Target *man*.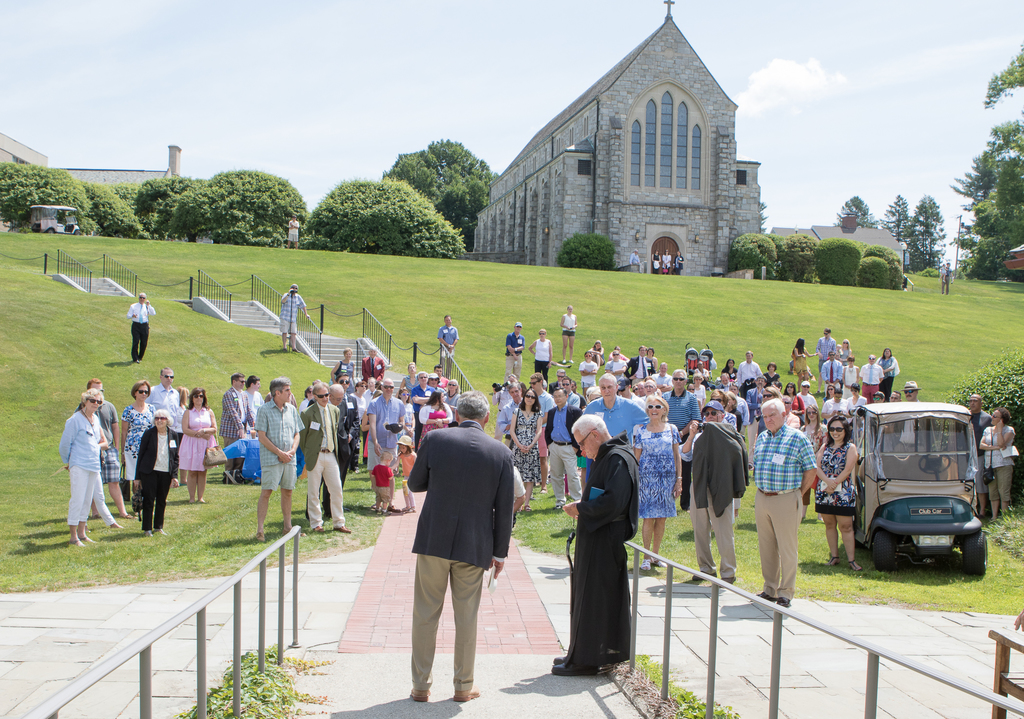
Target region: (860, 355, 883, 402).
